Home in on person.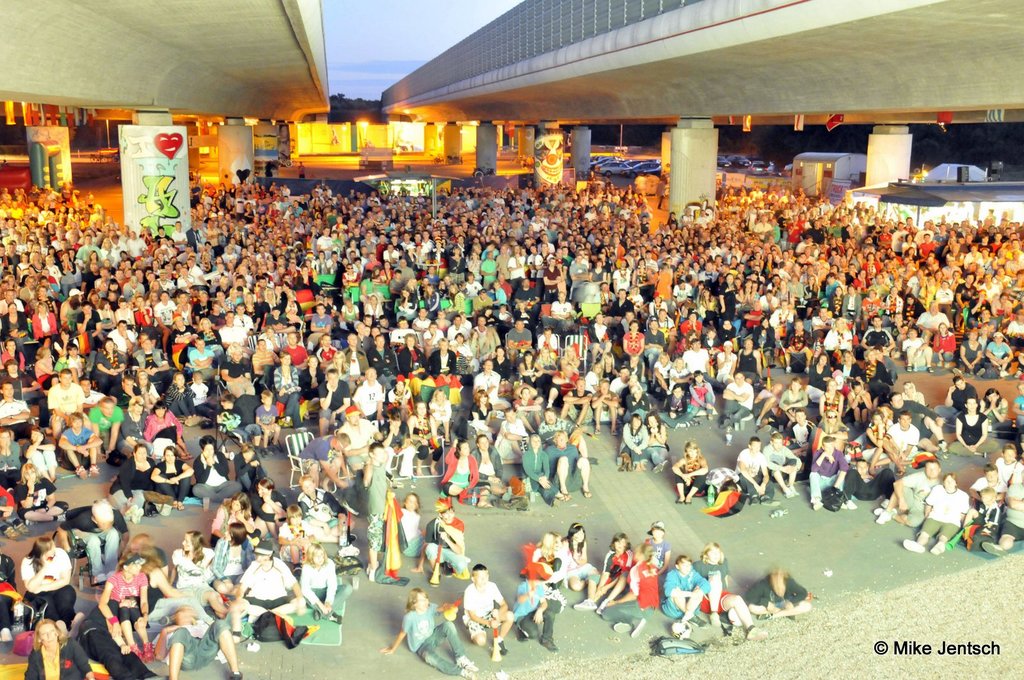
Homed in at [x1=671, y1=438, x2=707, y2=502].
